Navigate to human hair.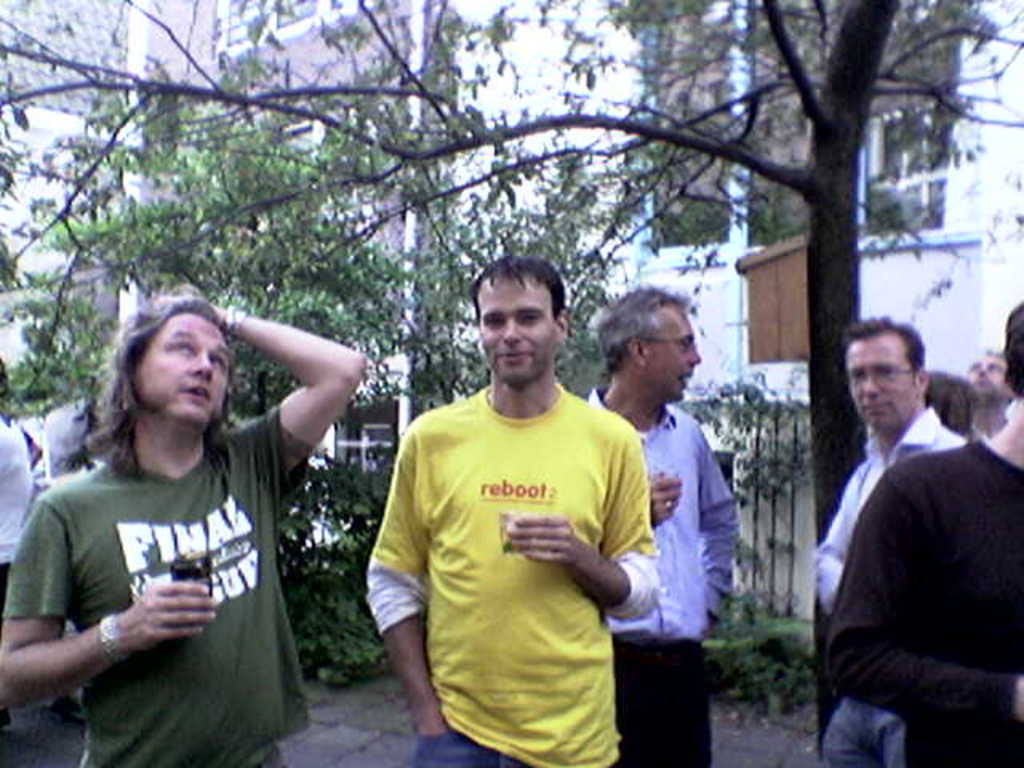
Navigation target: <box>842,312,933,386</box>.
